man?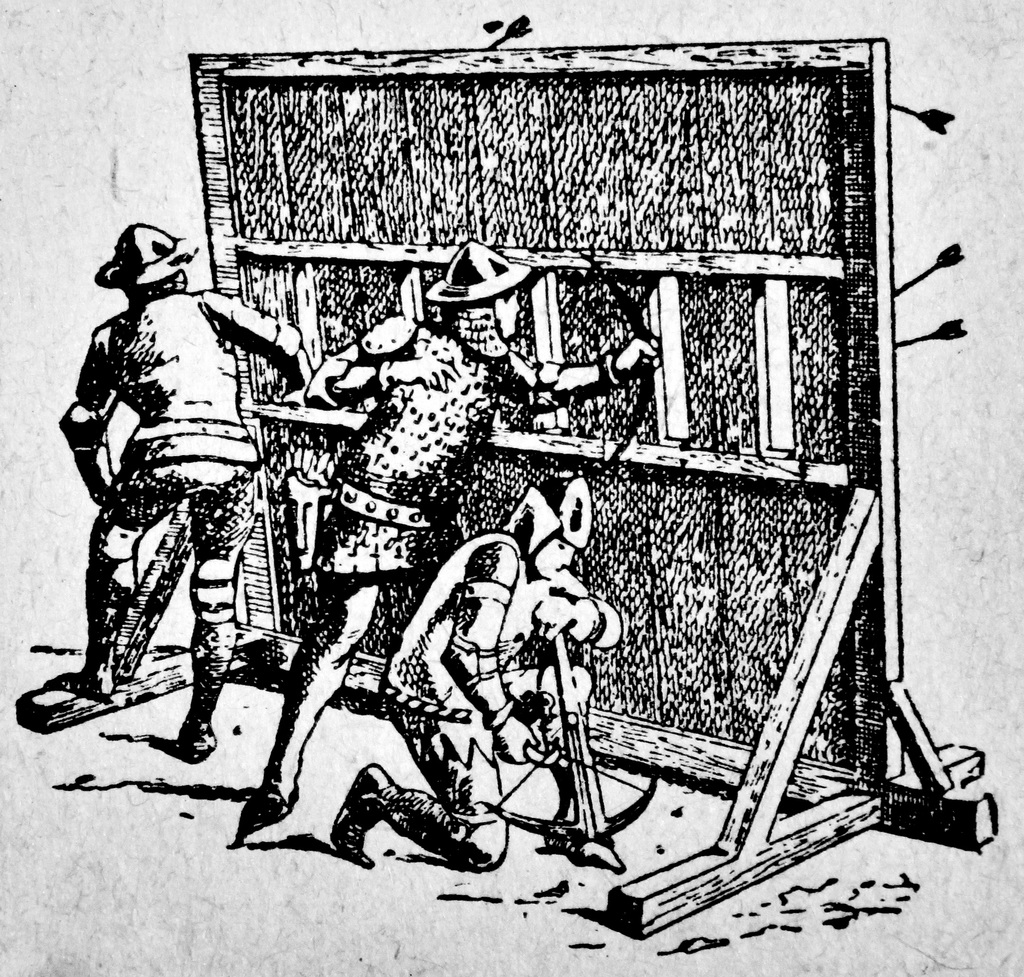
(56, 224, 318, 783)
